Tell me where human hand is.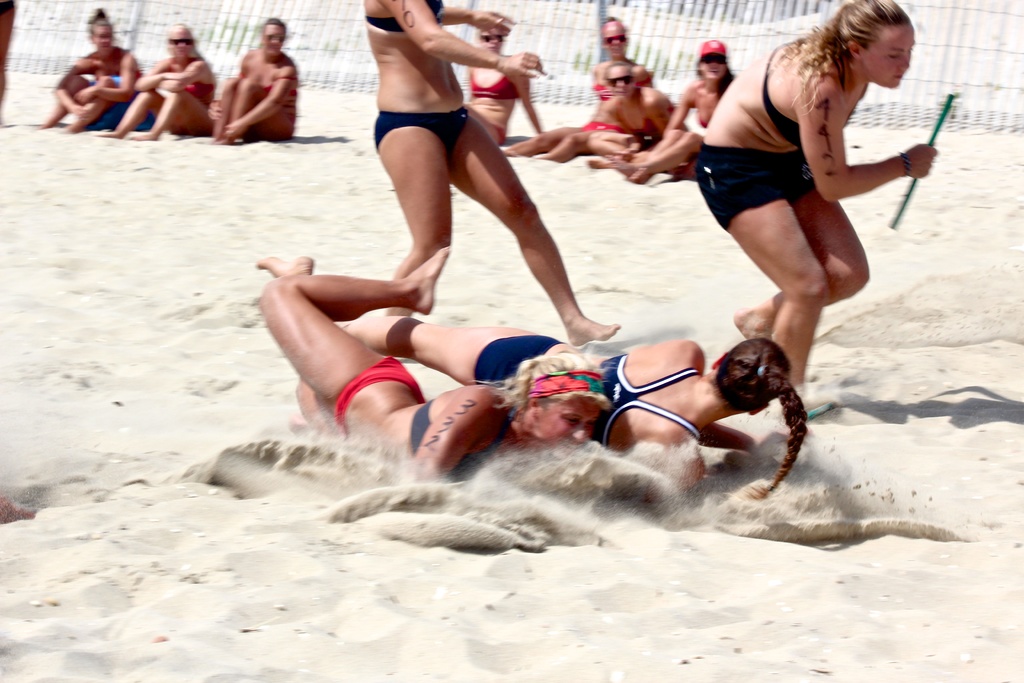
human hand is at 499, 50, 547, 81.
